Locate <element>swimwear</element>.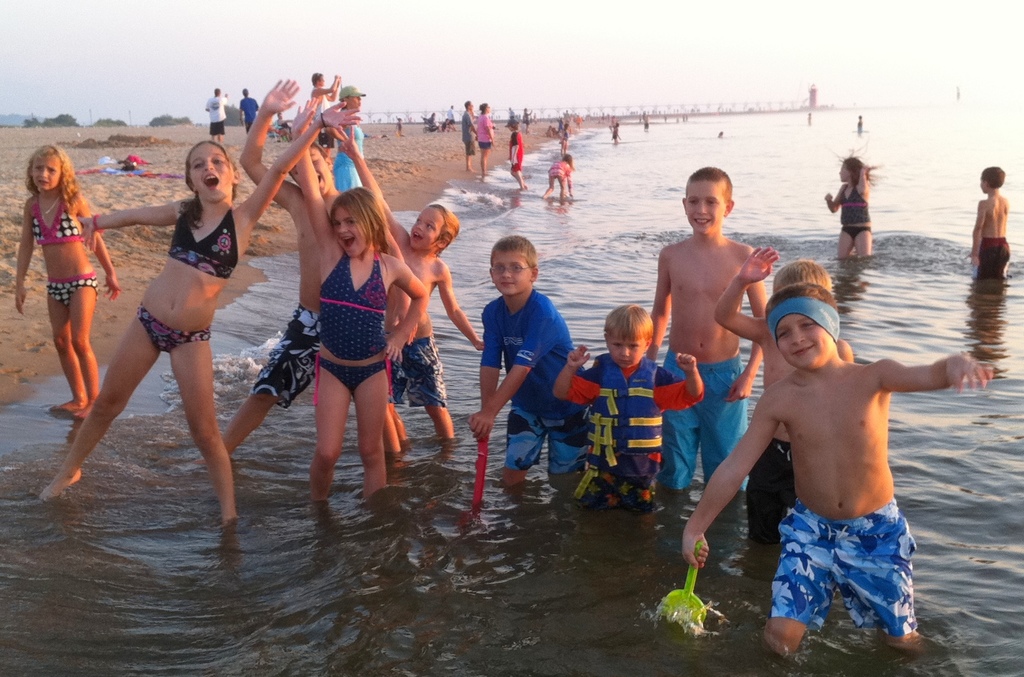
Bounding box: [x1=380, y1=332, x2=450, y2=407].
